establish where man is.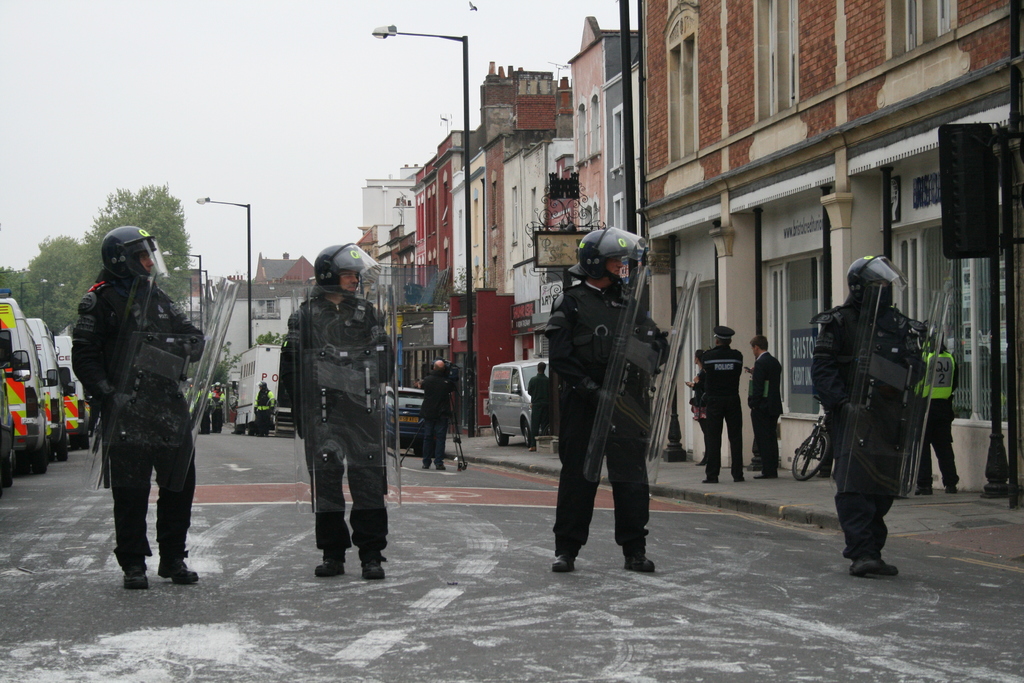
Established at pyautogui.locateOnScreen(919, 335, 962, 497).
